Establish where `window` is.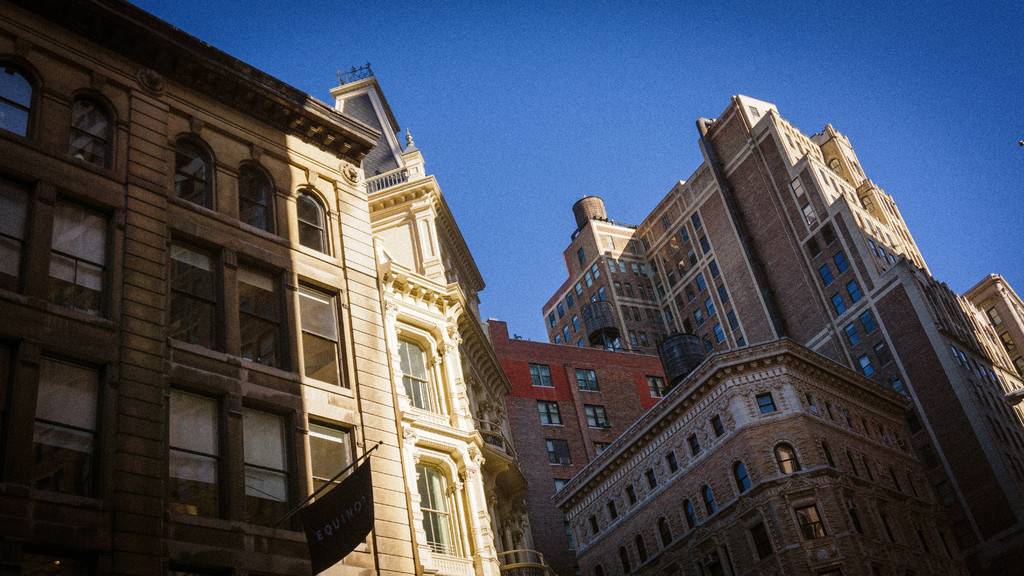
Established at (0, 172, 33, 282).
